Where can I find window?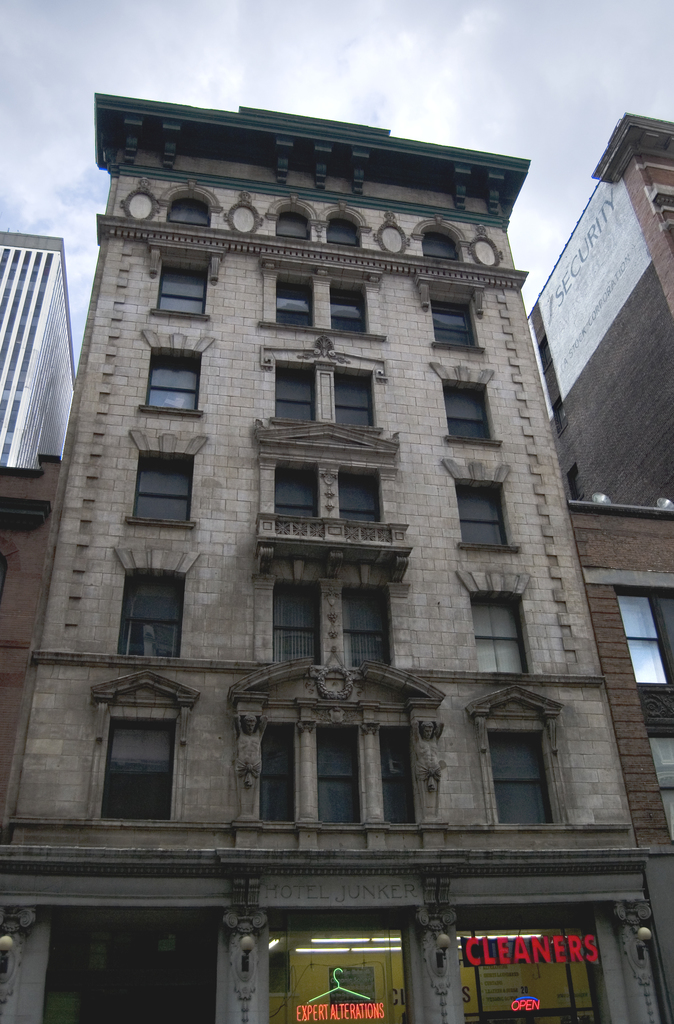
You can find it at [left=312, top=724, right=366, bottom=824].
